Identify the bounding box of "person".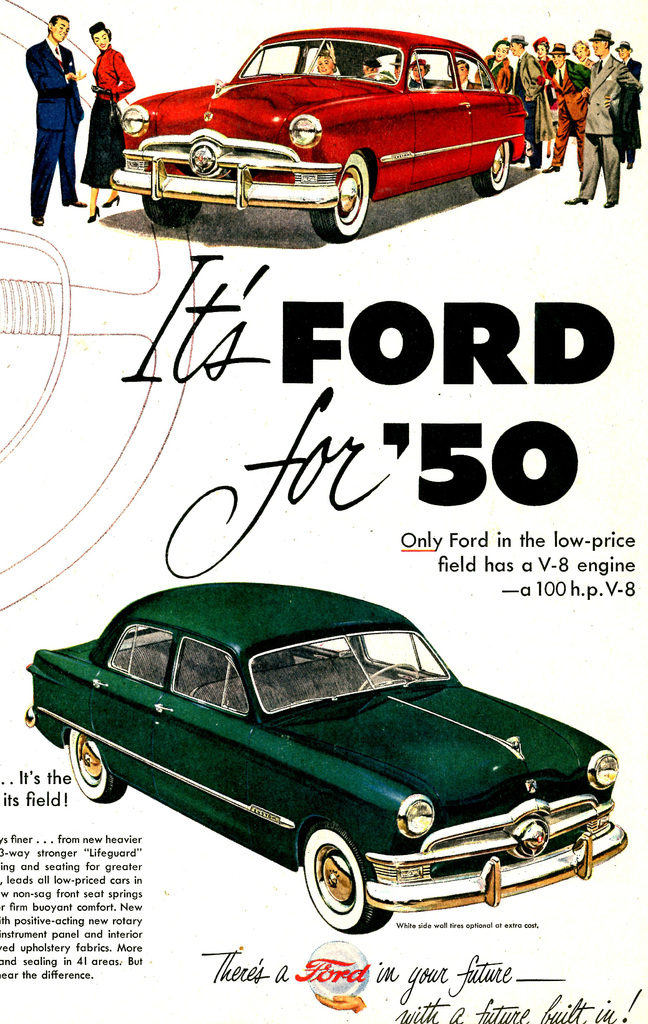
[x1=84, y1=19, x2=152, y2=221].
